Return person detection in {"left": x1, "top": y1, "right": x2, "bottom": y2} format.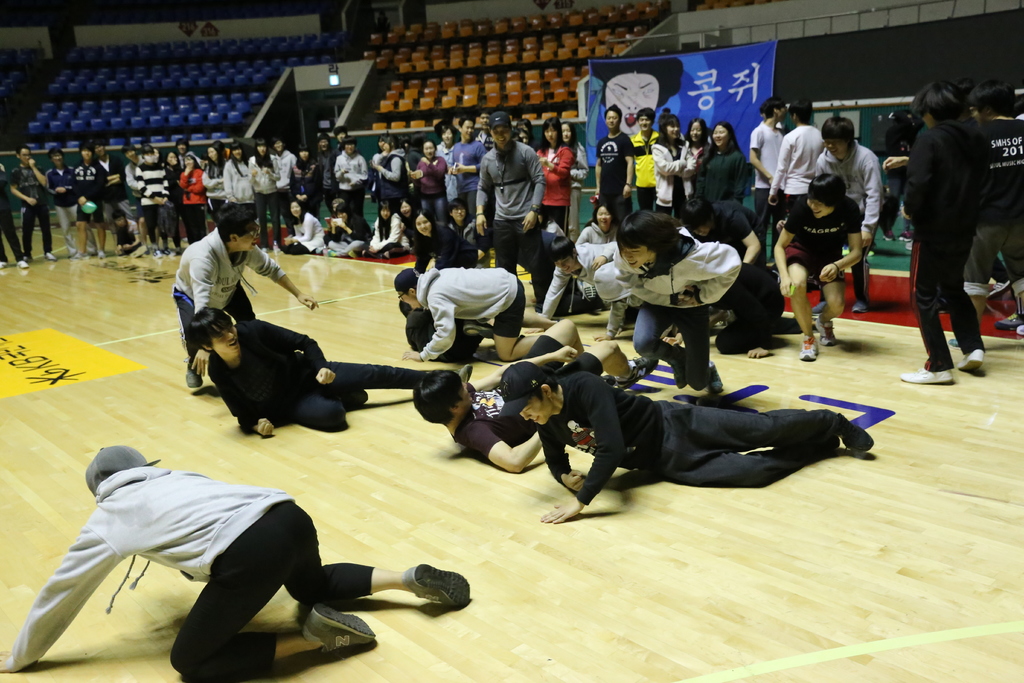
{"left": 266, "top": 132, "right": 301, "bottom": 241}.
